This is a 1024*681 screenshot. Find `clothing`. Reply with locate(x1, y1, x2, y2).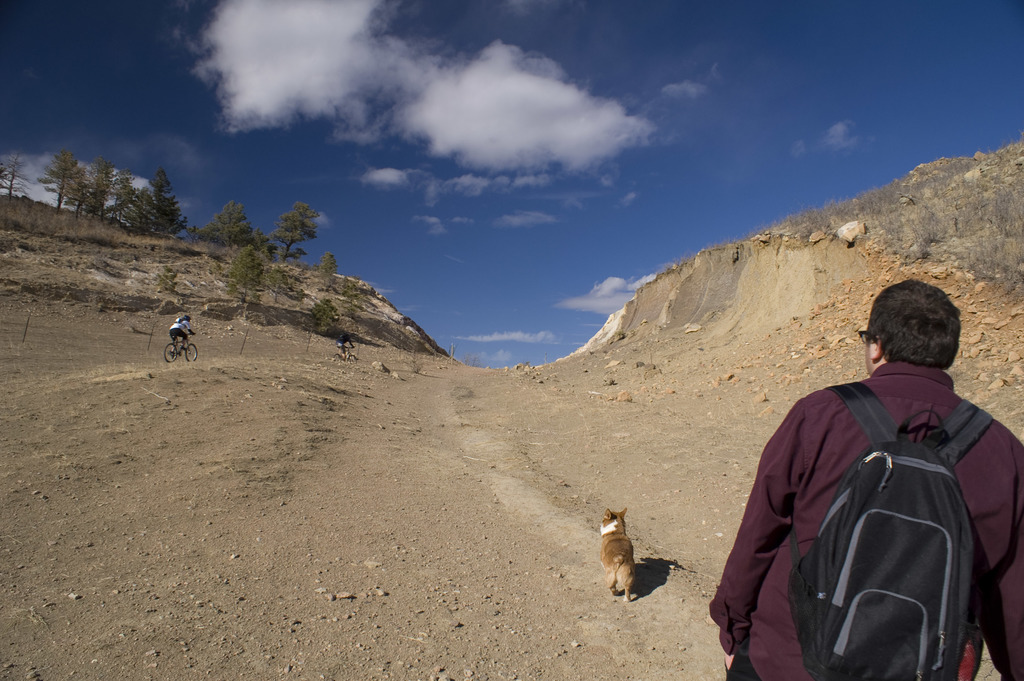
locate(168, 315, 191, 340).
